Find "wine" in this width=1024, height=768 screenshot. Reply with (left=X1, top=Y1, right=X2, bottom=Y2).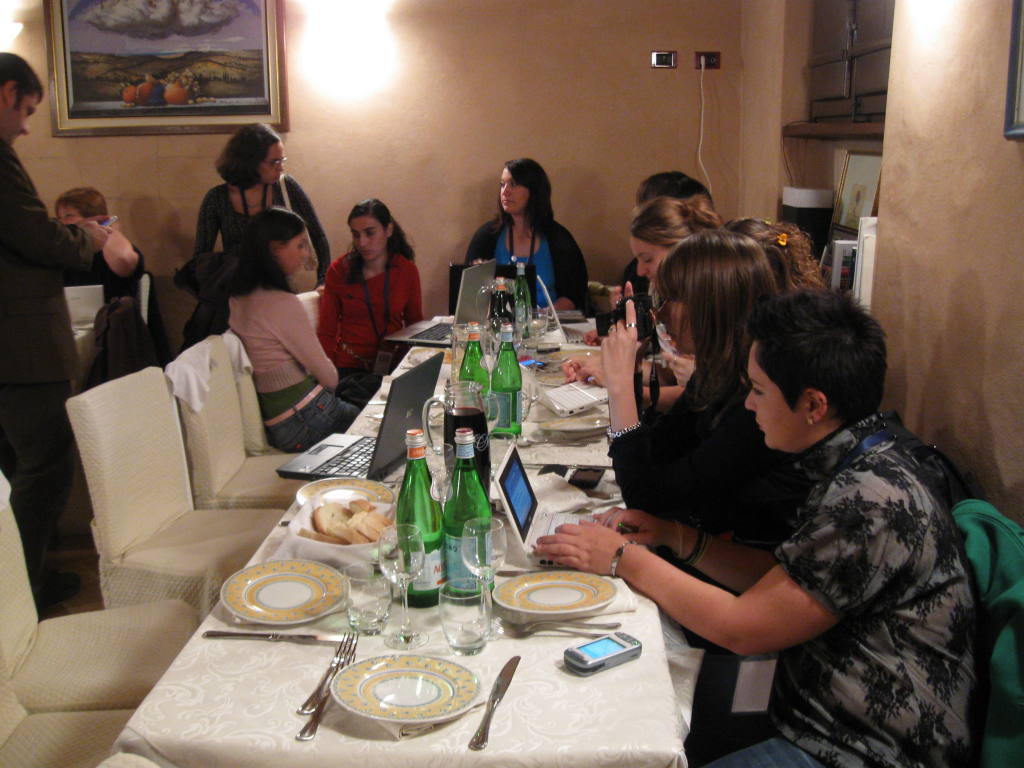
(left=459, top=323, right=497, bottom=430).
